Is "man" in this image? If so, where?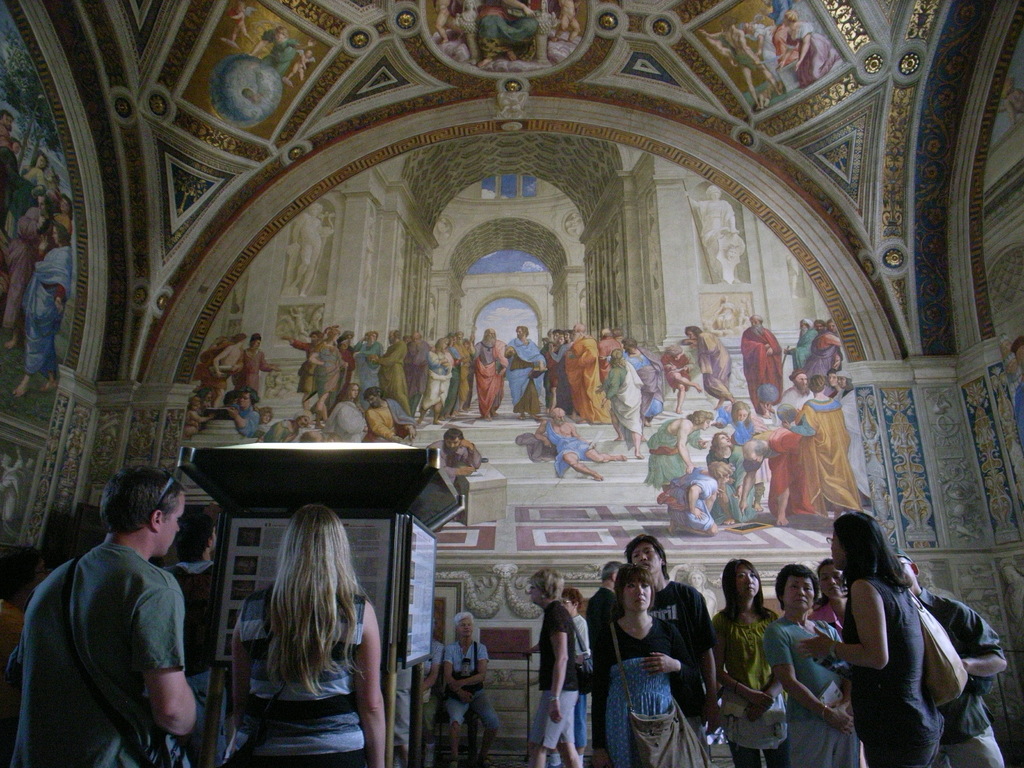
Yes, at <box>586,560,621,767</box>.
